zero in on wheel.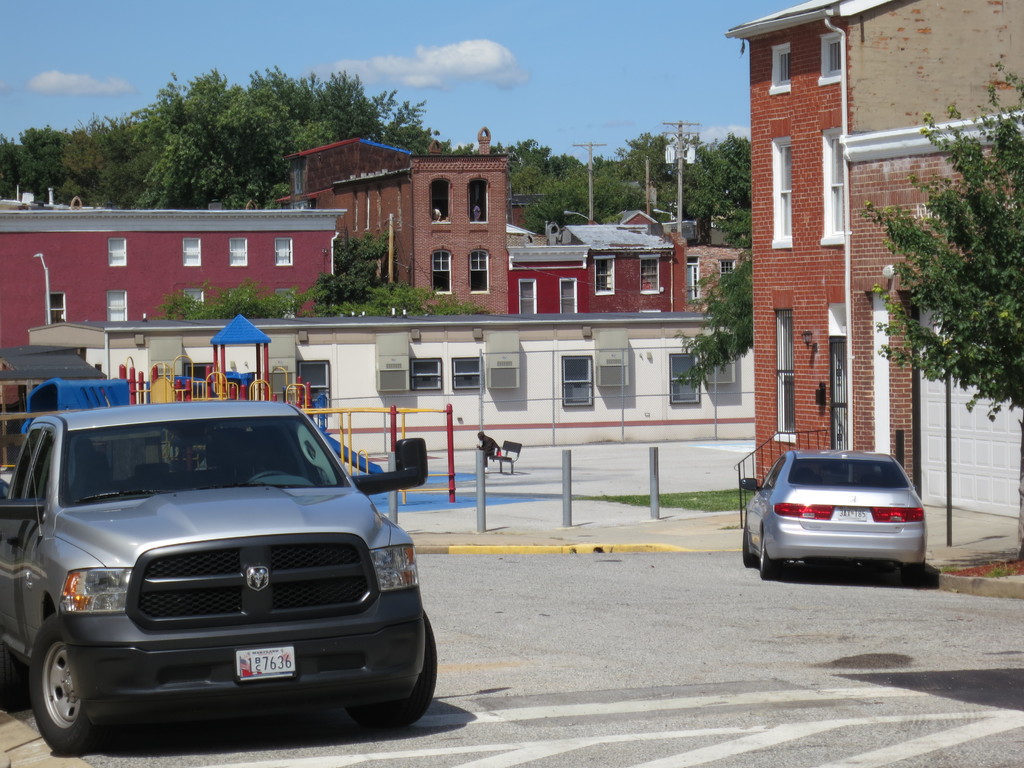
Zeroed in: bbox=[28, 610, 111, 760].
